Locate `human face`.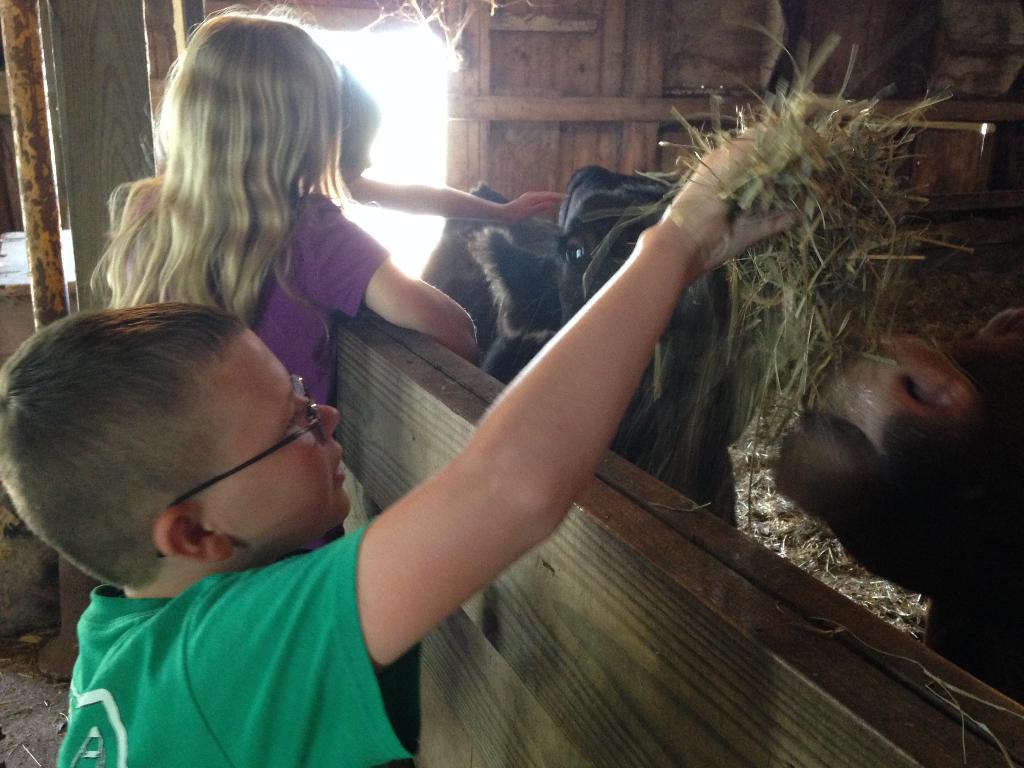
Bounding box: bbox=(213, 330, 353, 547).
